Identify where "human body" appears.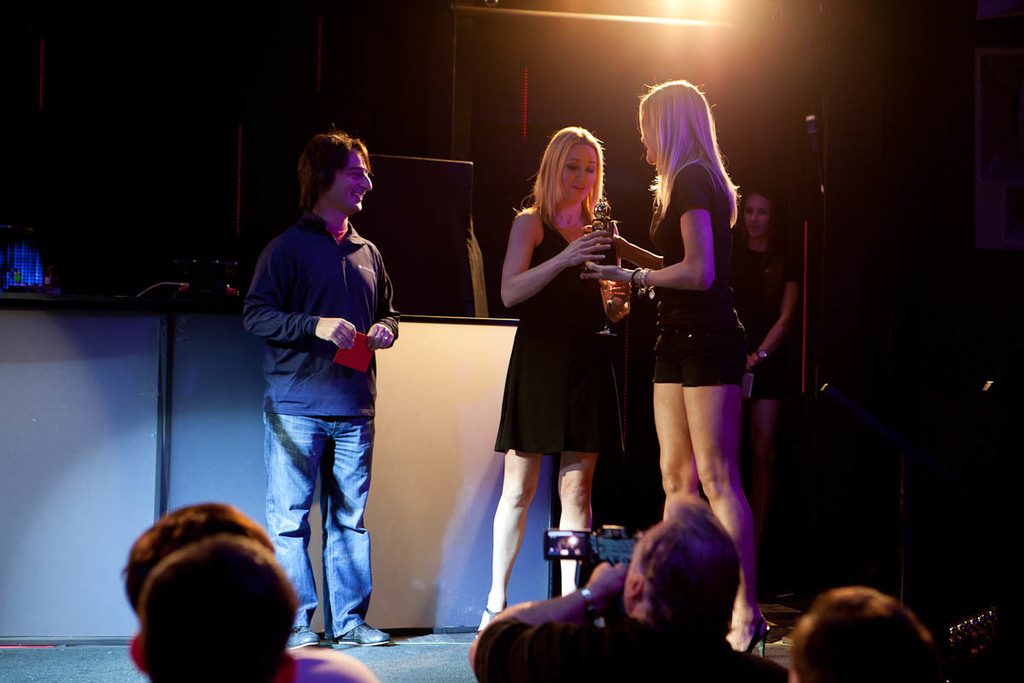
Appears at 600,58,783,634.
